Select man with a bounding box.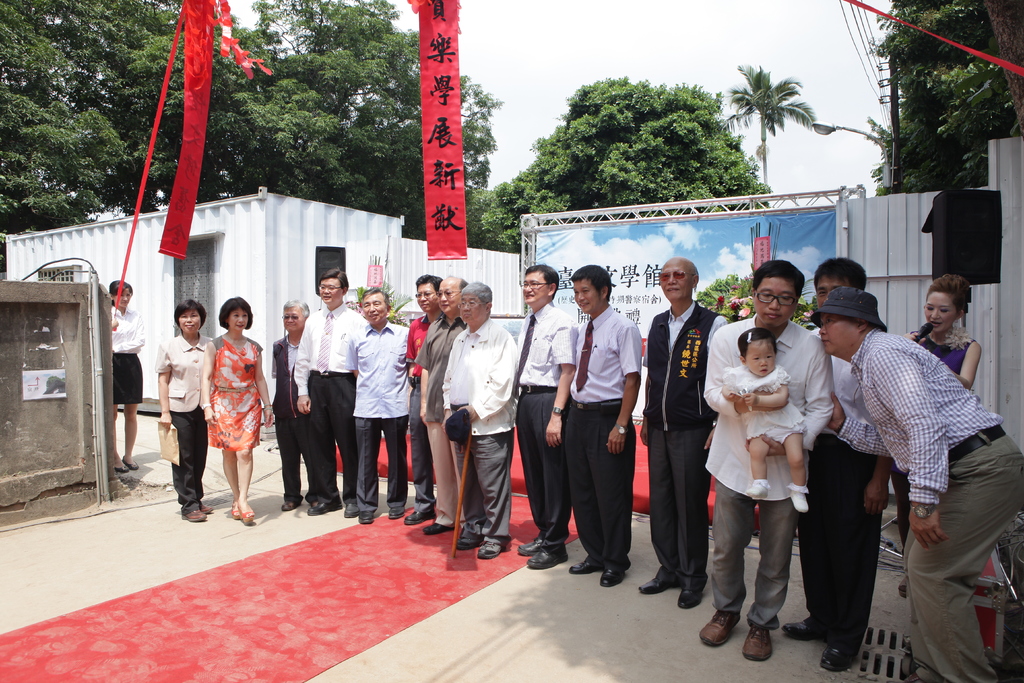
box=[268, 298, 305, 511].
